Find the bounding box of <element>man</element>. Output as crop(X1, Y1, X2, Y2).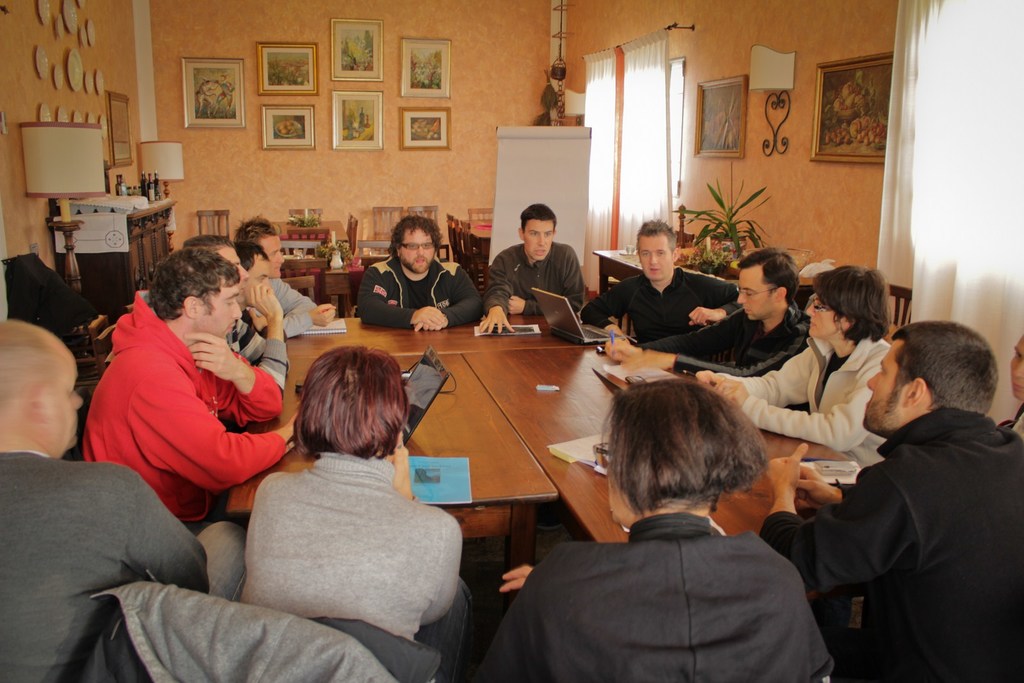
crop(353, 209, 485, 334).
